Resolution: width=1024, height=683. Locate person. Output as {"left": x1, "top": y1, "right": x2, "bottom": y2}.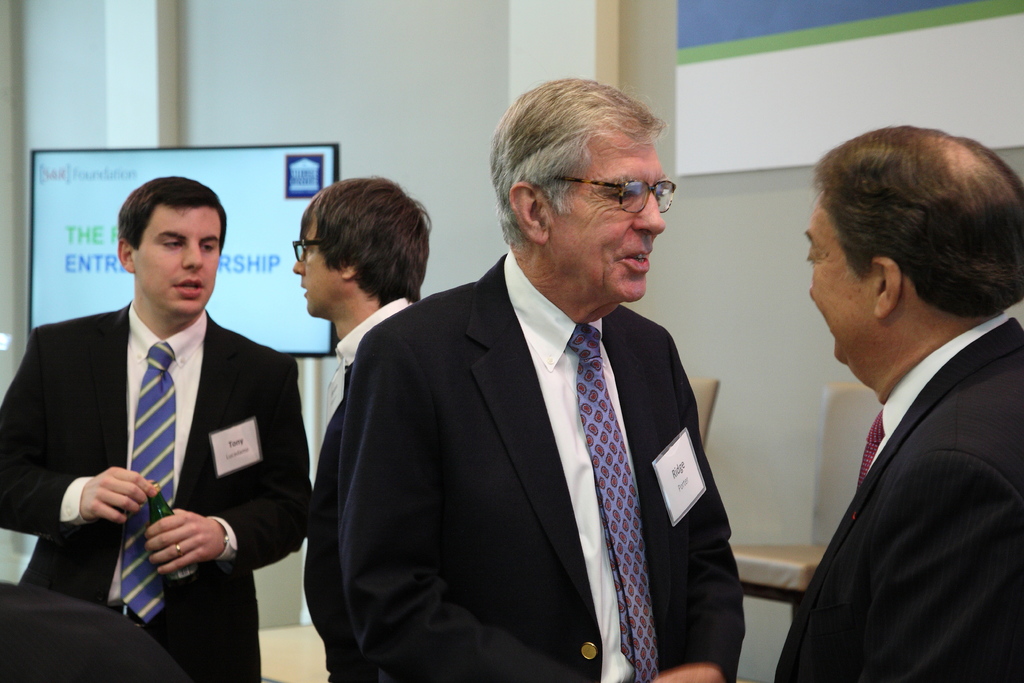
{"left": 282, "top": 169, "right": 435, "bottom": 675}.
